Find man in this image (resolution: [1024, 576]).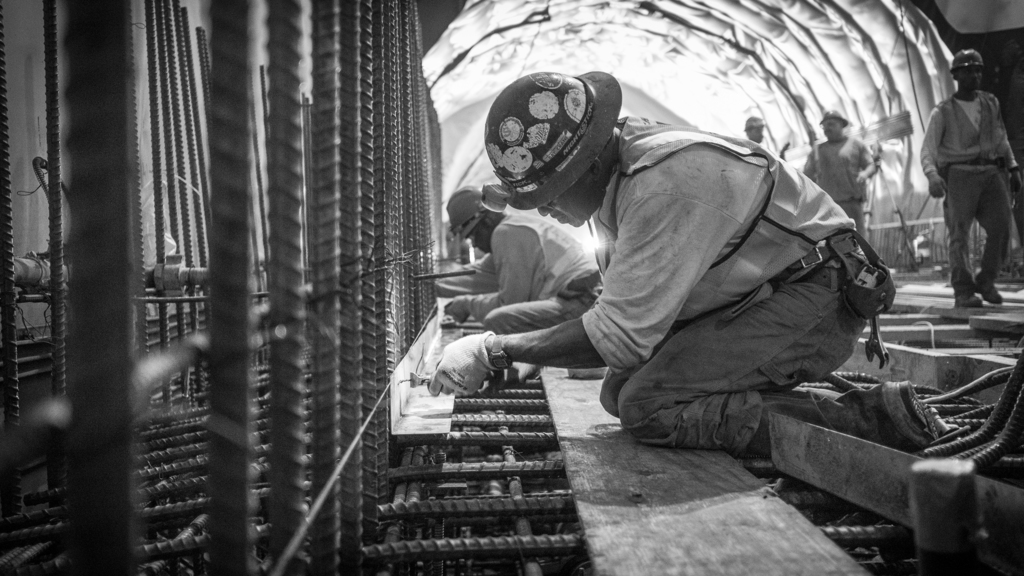
bbox=[931, 47, 1018, 308].
